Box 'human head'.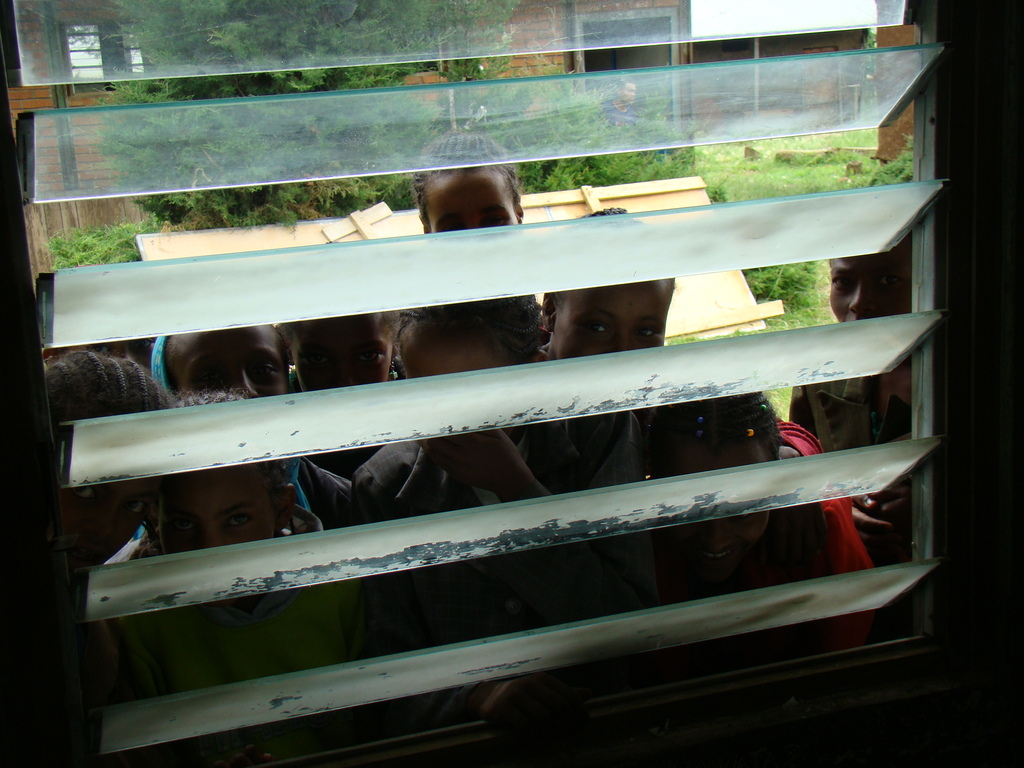
275/305/401/392.
